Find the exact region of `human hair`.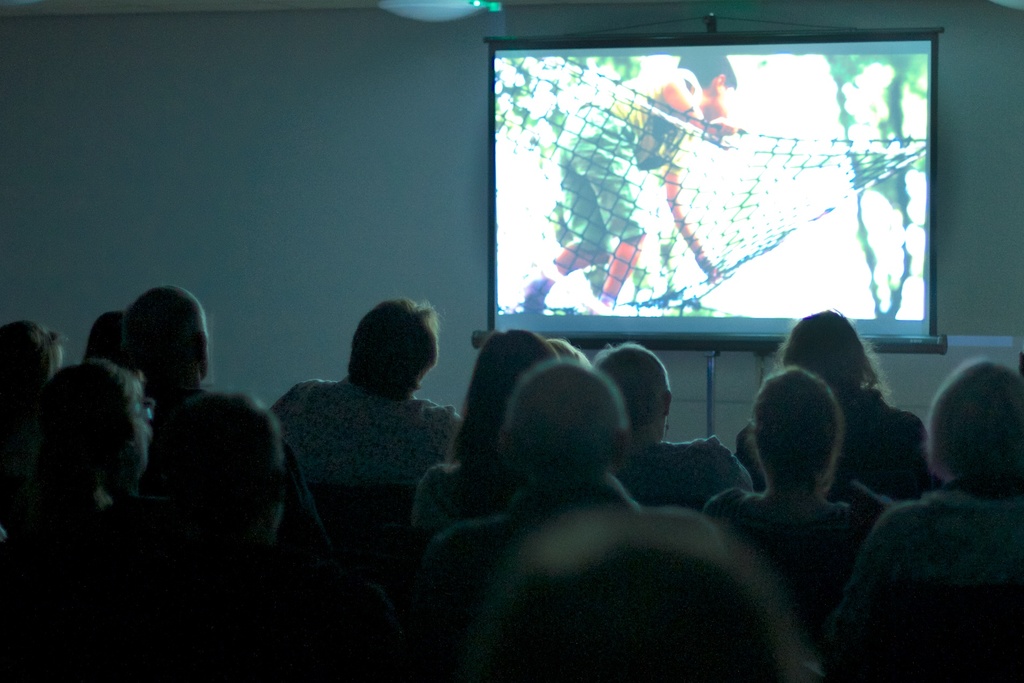
Exact region: [926,354,1023,497].
